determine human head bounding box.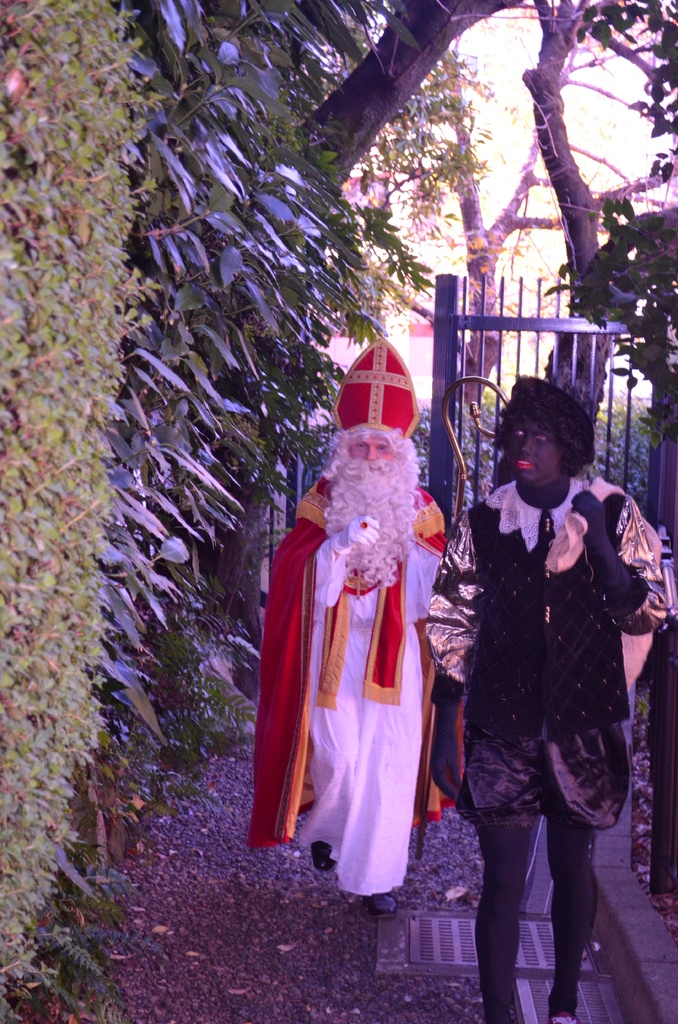
Determined: pyautogui.locateOnScreen(489, 376, 614, 502).
